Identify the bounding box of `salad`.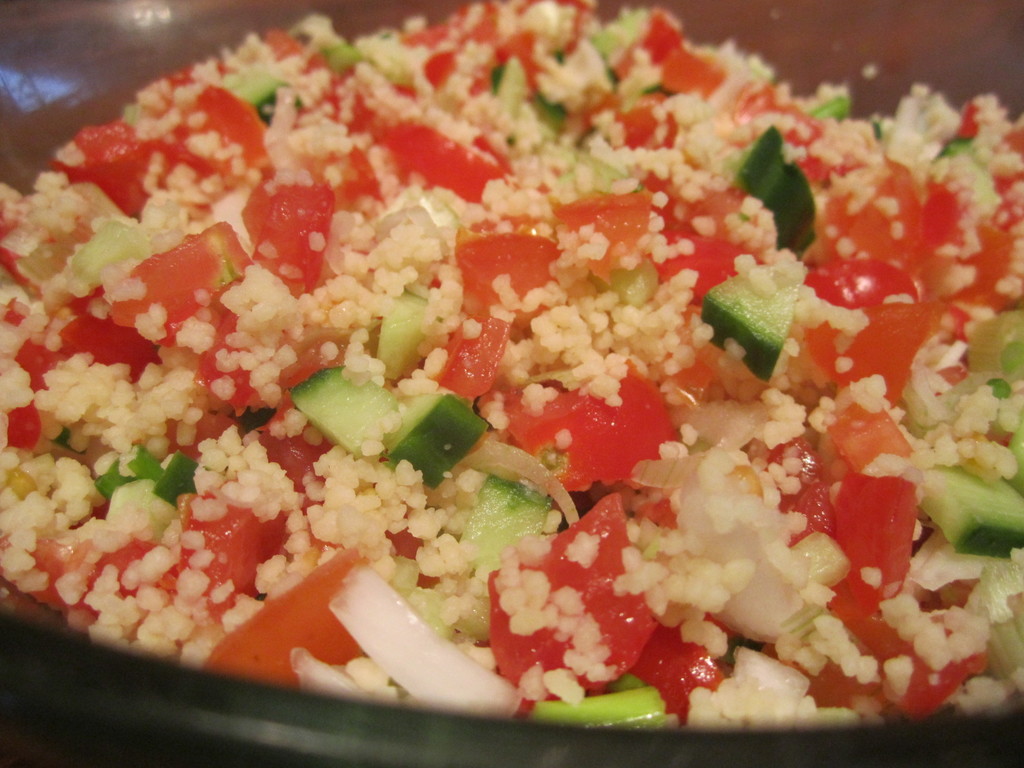
[left=0, top=0, right=1023, bottom=744].
